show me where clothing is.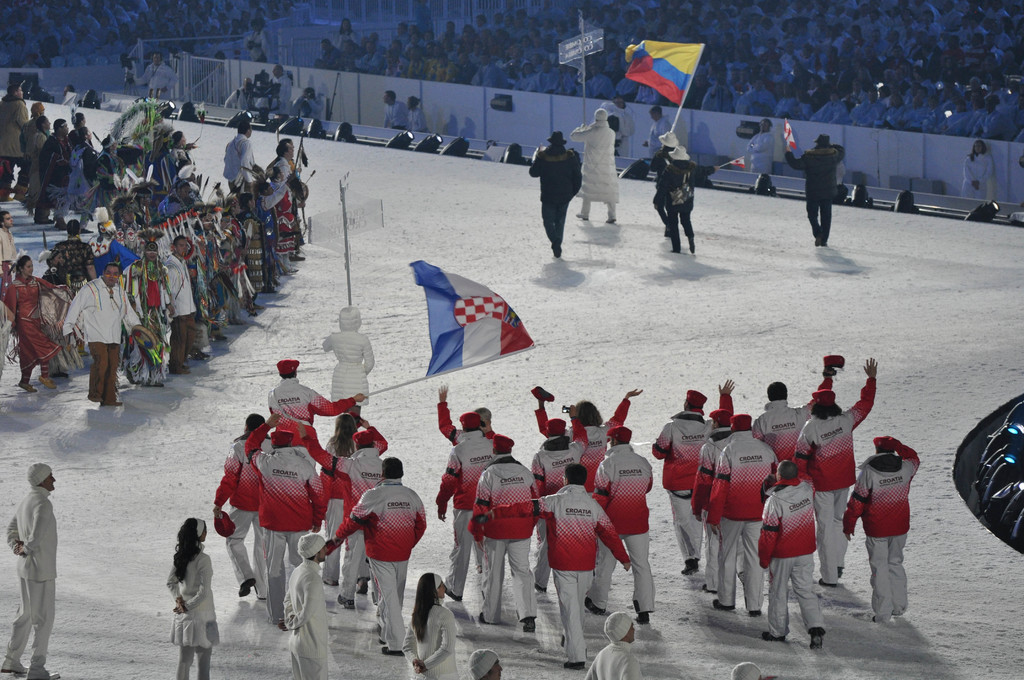
clothing is at [267,8,278,18].
